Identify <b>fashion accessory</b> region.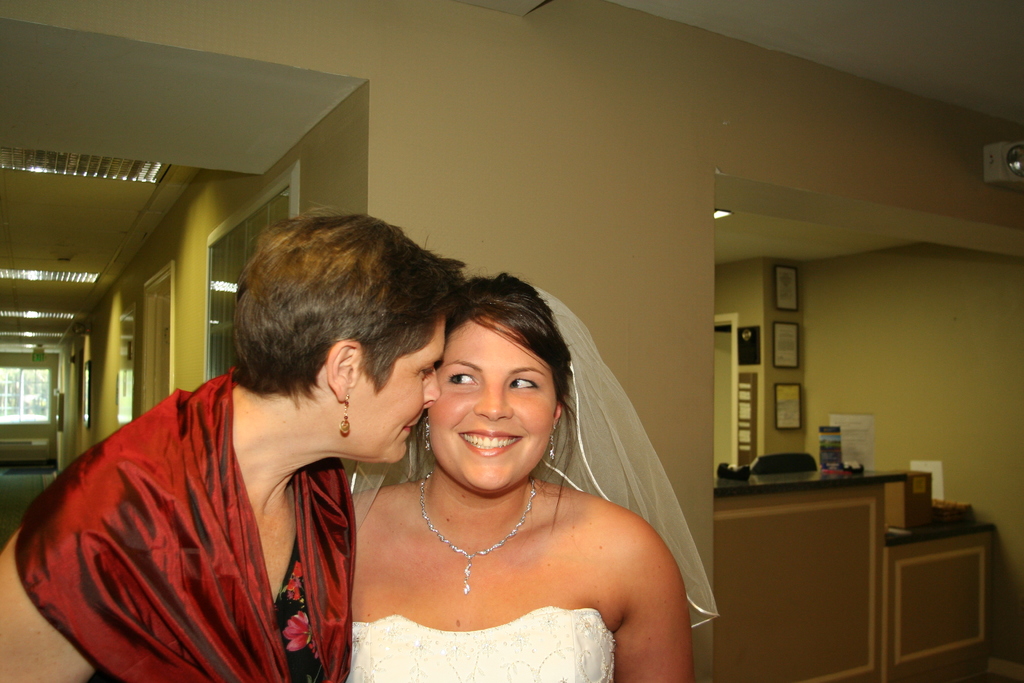
Region: 424:425:430:448.
